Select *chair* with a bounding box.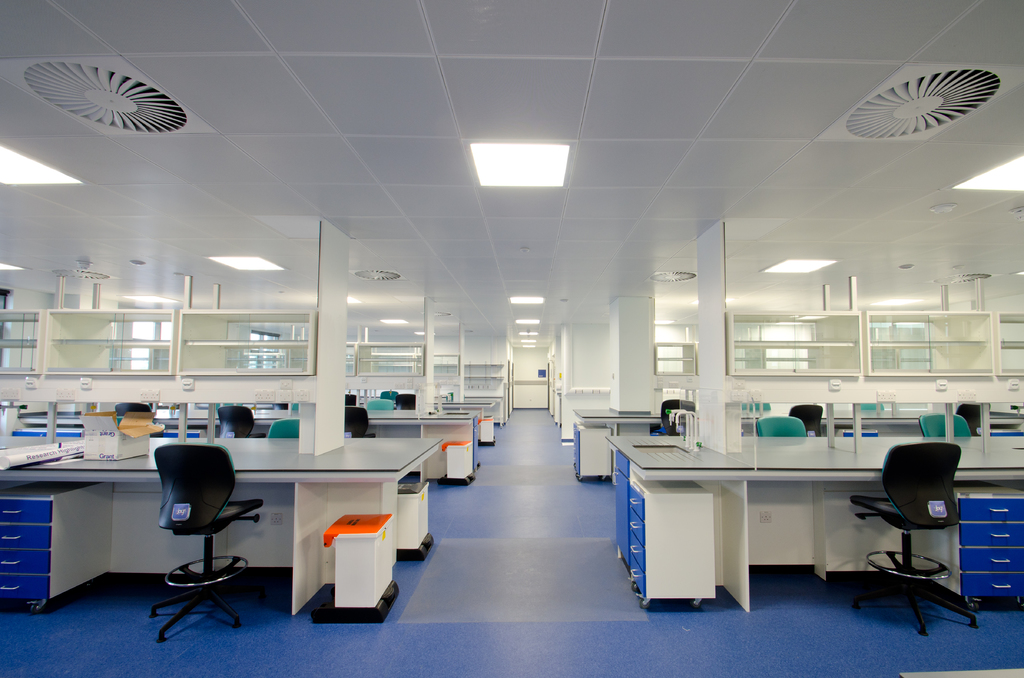
box=[751, 415, 803, 441].
